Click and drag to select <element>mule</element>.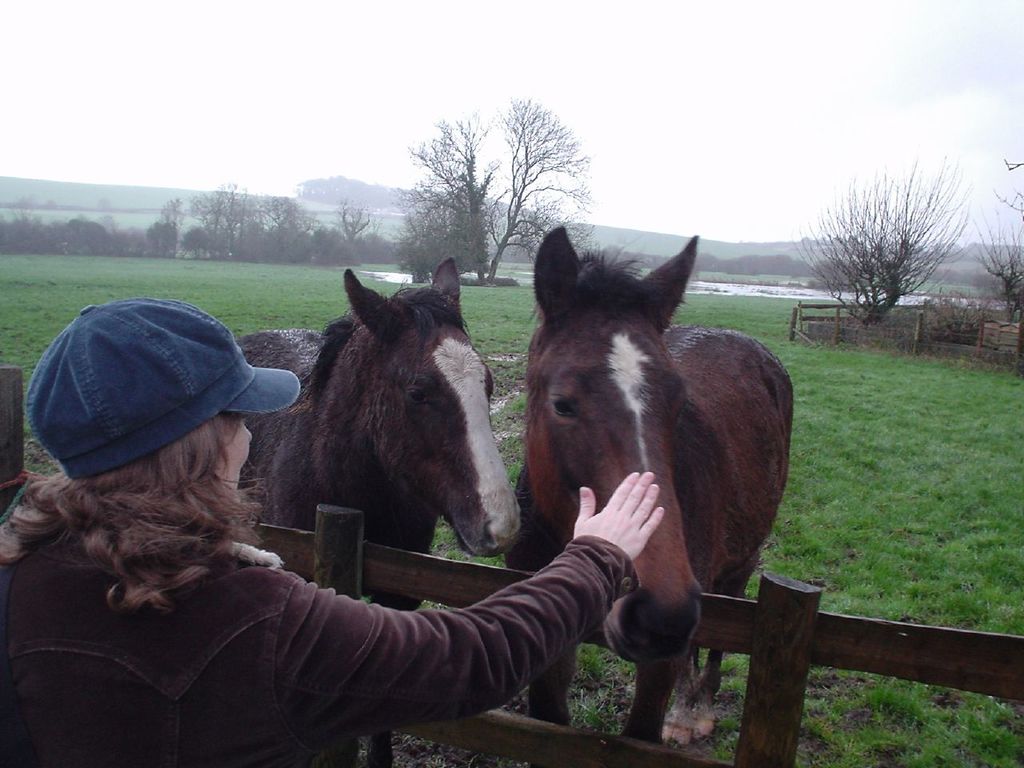
Selection: <bbox>501, 226, 794, 746</bbox>.
